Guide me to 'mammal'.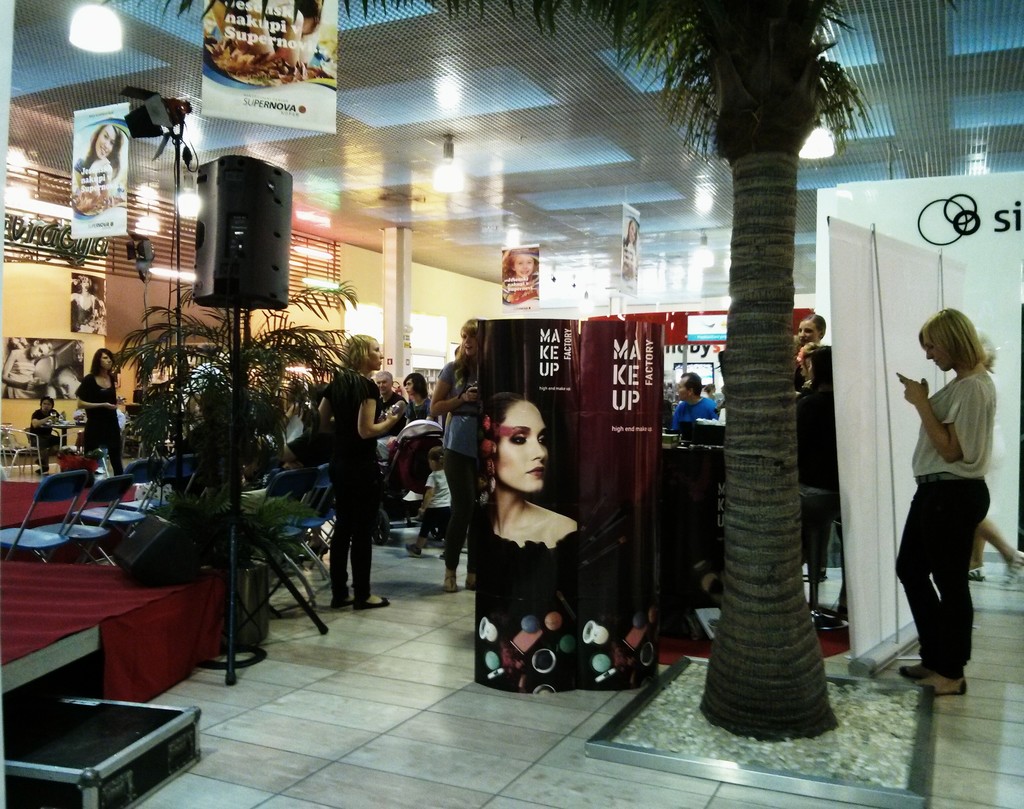
Guidance: {"x1": 74, "y1": 120, "x2": 124, "y2": 206}.
